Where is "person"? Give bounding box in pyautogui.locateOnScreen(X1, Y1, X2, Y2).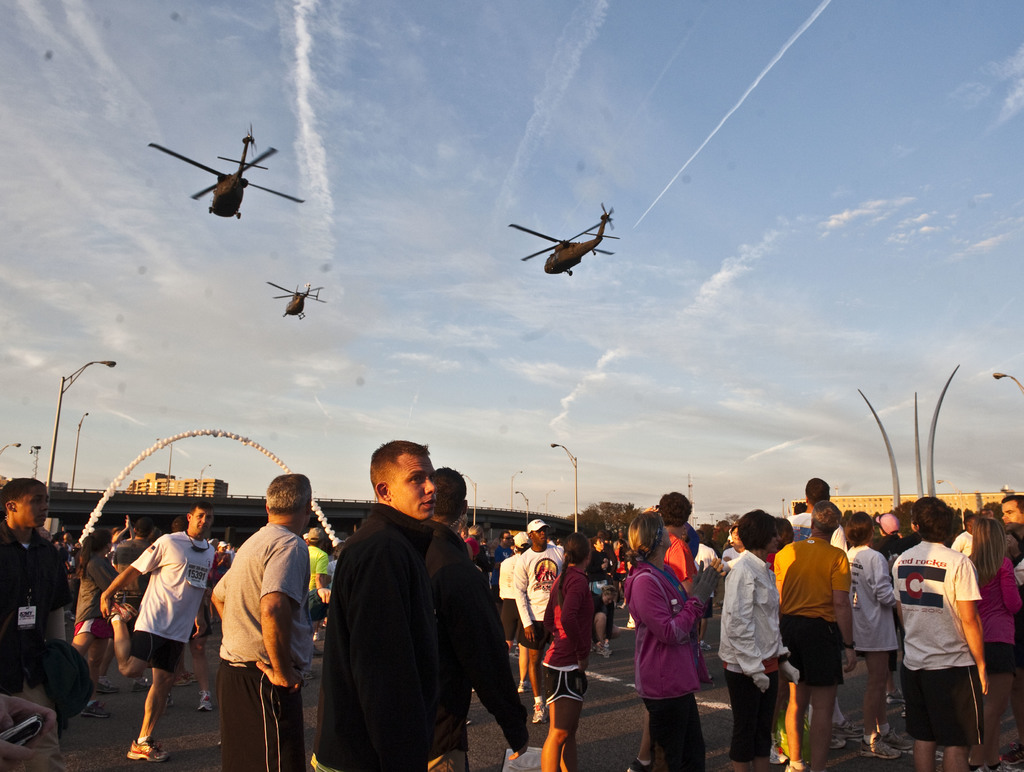
pyautogui.locateOnScreen(887, 494, 987, 771).
